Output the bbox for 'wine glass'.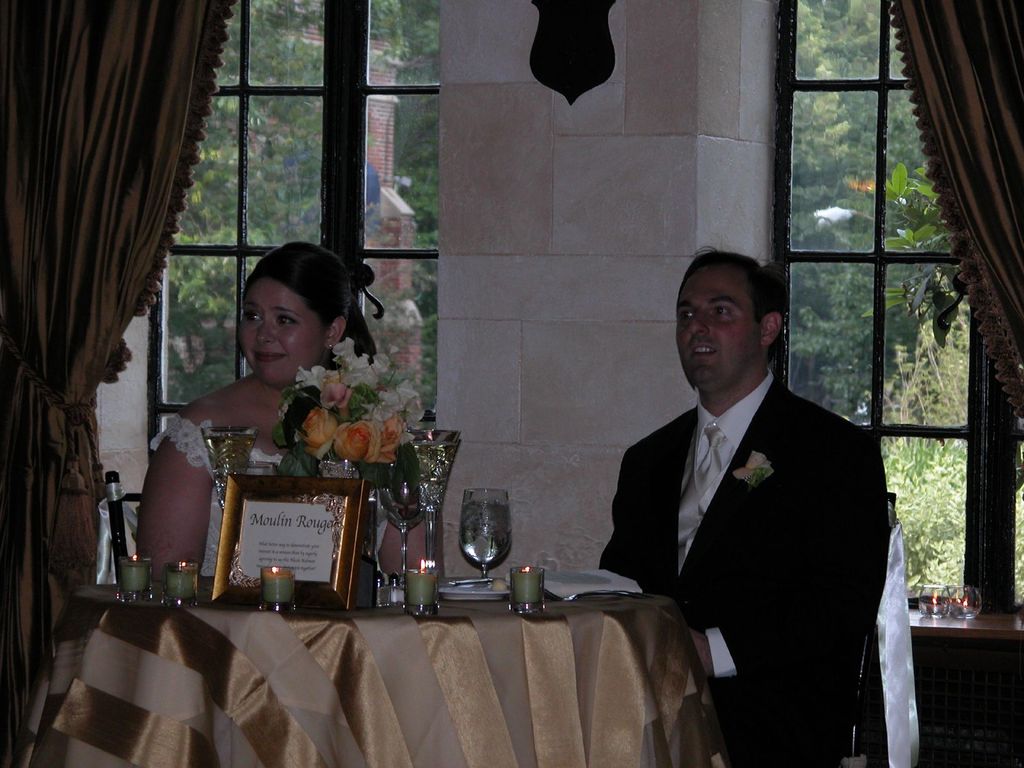
<box>381,474,419,570</box>.
